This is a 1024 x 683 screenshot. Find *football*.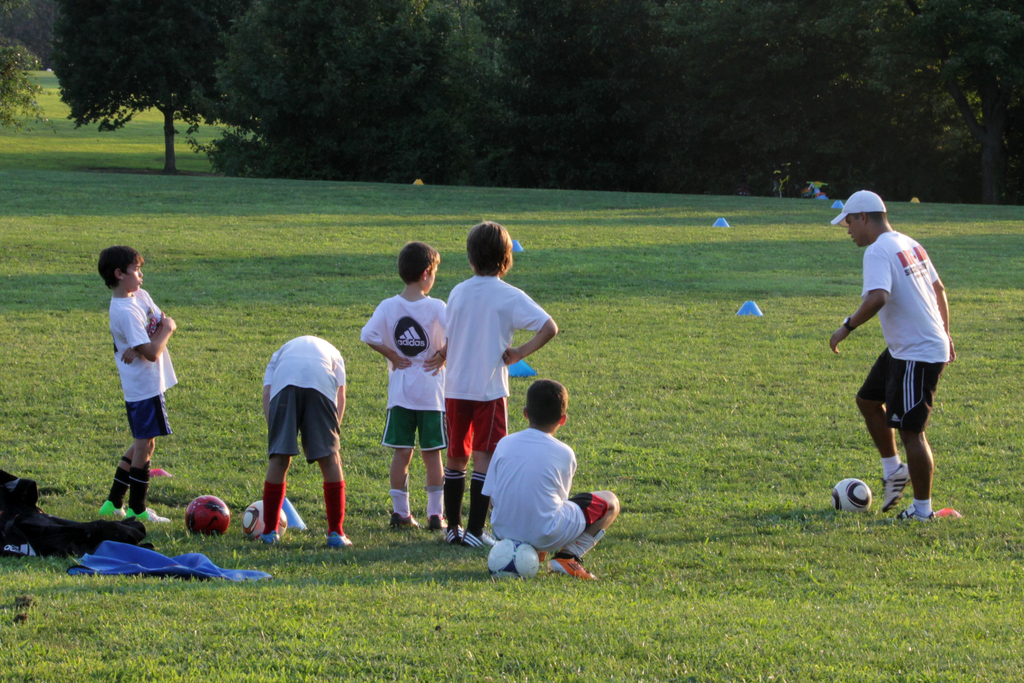
Bounding box: 184 494 230 538.
